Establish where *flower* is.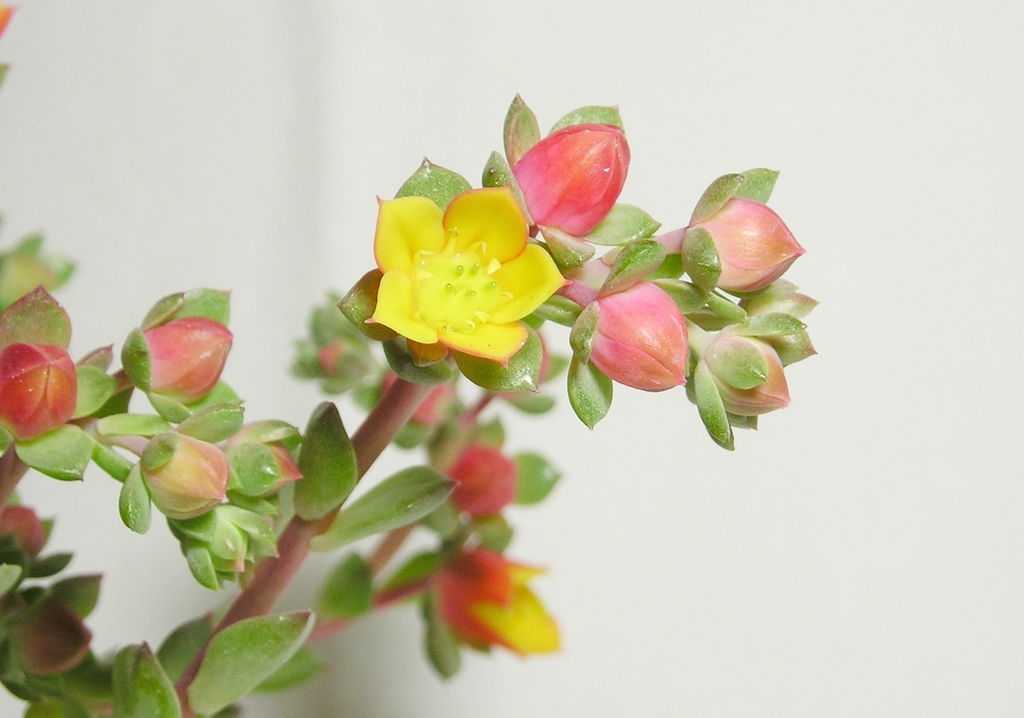
Established at (x1=230, y1=500, x2=286, y2=565).
